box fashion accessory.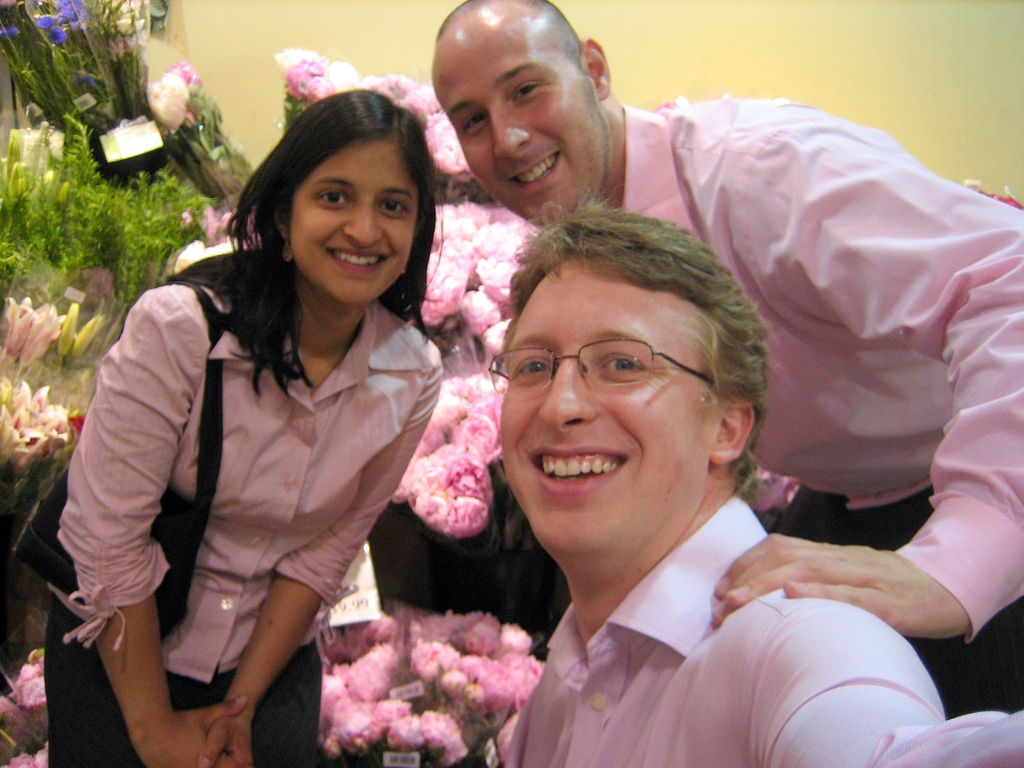
select_region(4, 271, 225, 643).
